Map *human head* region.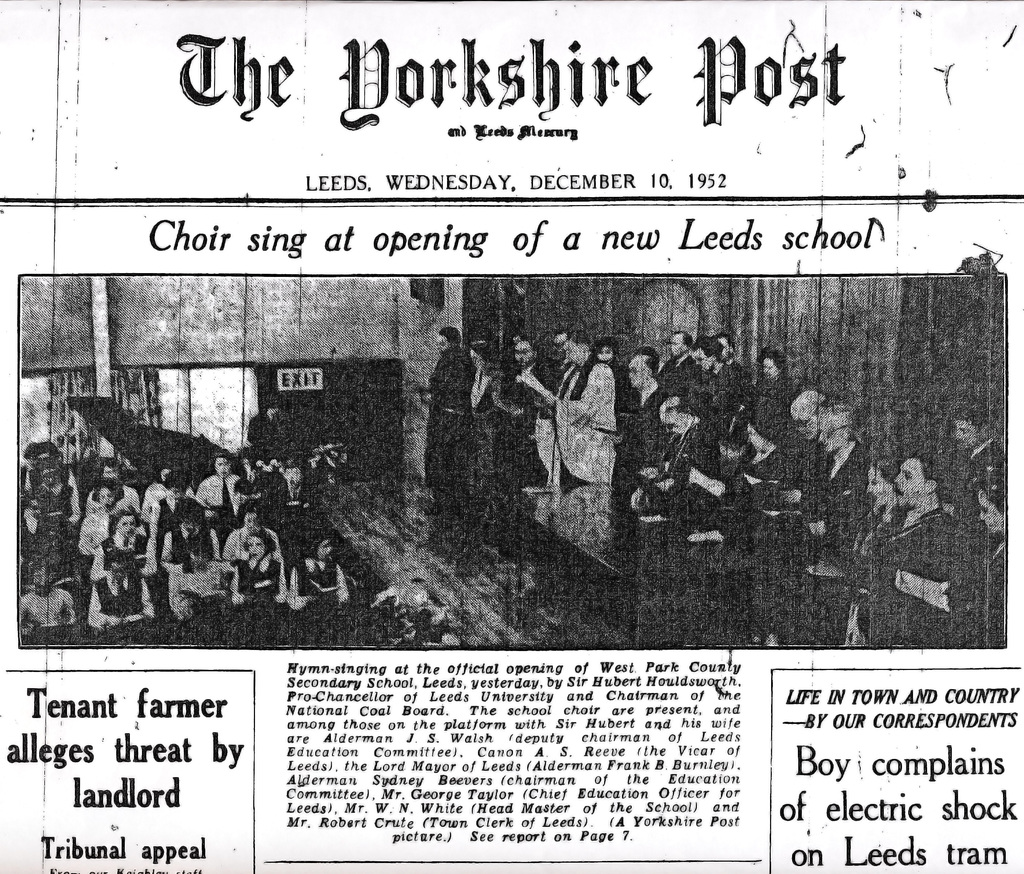
Mapped to [left=105, top=553, right=126, bottom=580].
